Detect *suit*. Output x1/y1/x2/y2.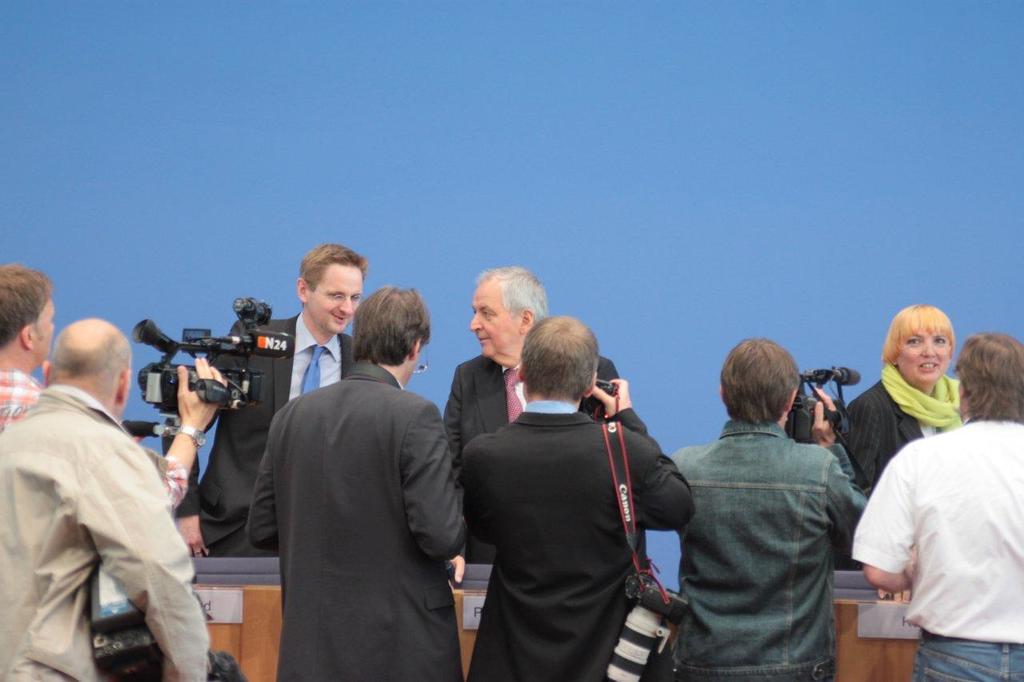
155/312/357/557.
